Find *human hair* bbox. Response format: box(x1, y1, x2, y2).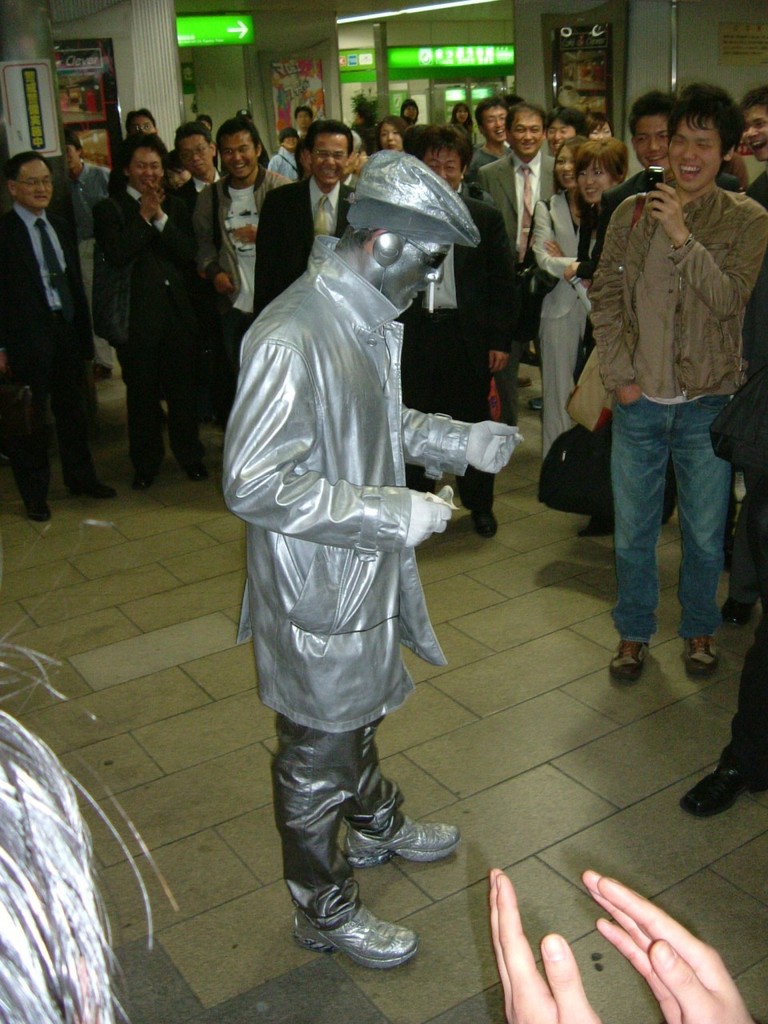
box(375, 115, 408, 150).
